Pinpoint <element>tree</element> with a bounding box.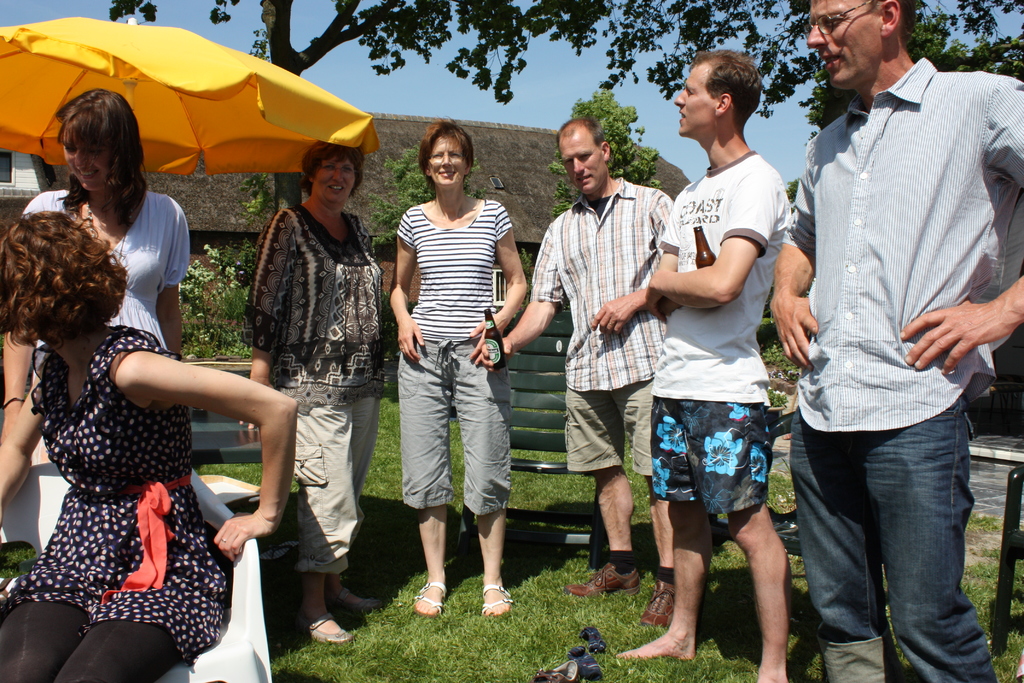
bbox(370, 131, 499, 263).
